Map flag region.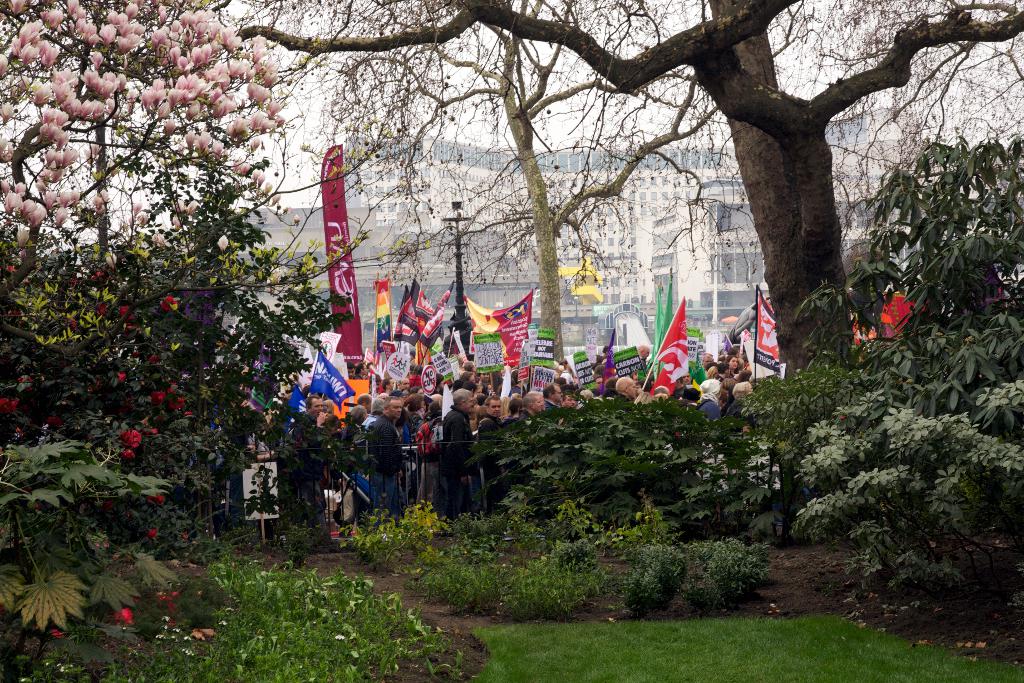
Mapped to region(422, 284, 452, 348).
